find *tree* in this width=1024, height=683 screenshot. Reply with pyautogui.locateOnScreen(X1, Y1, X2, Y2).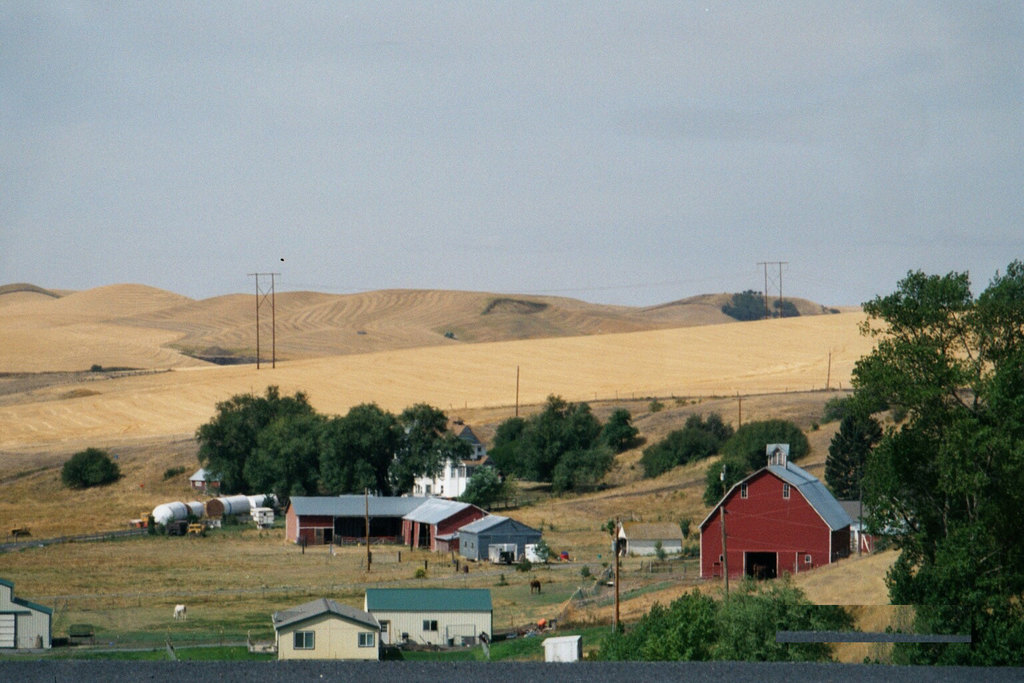
pyautogui.locateOnScreen(769, 298, 802, 318).
